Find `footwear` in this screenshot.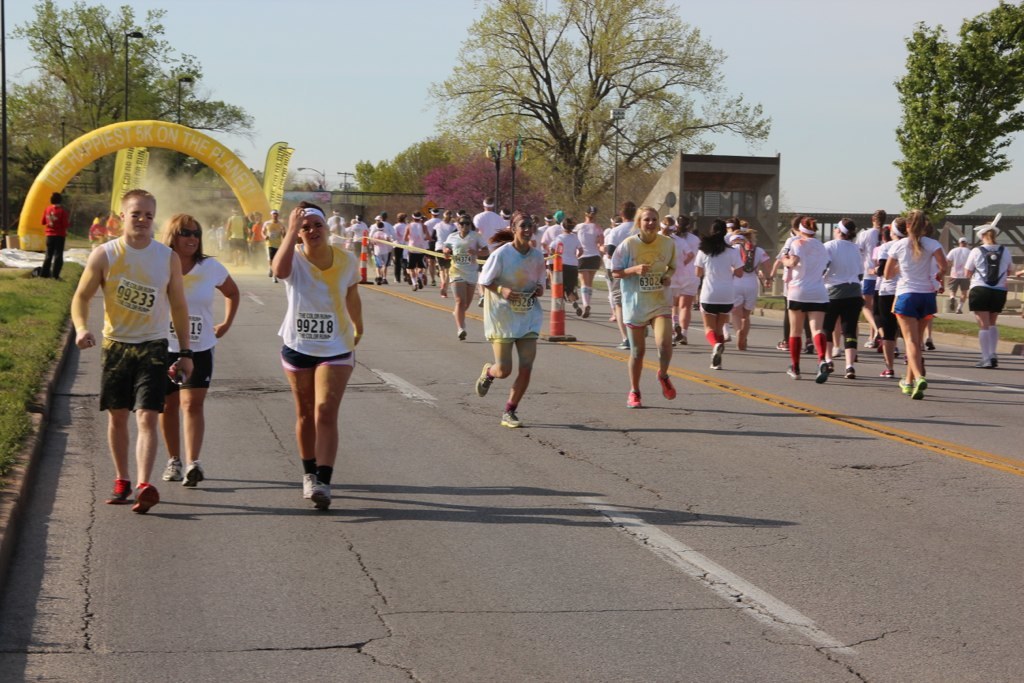
The bounding box for `footwear` is [710,342,724,369].
